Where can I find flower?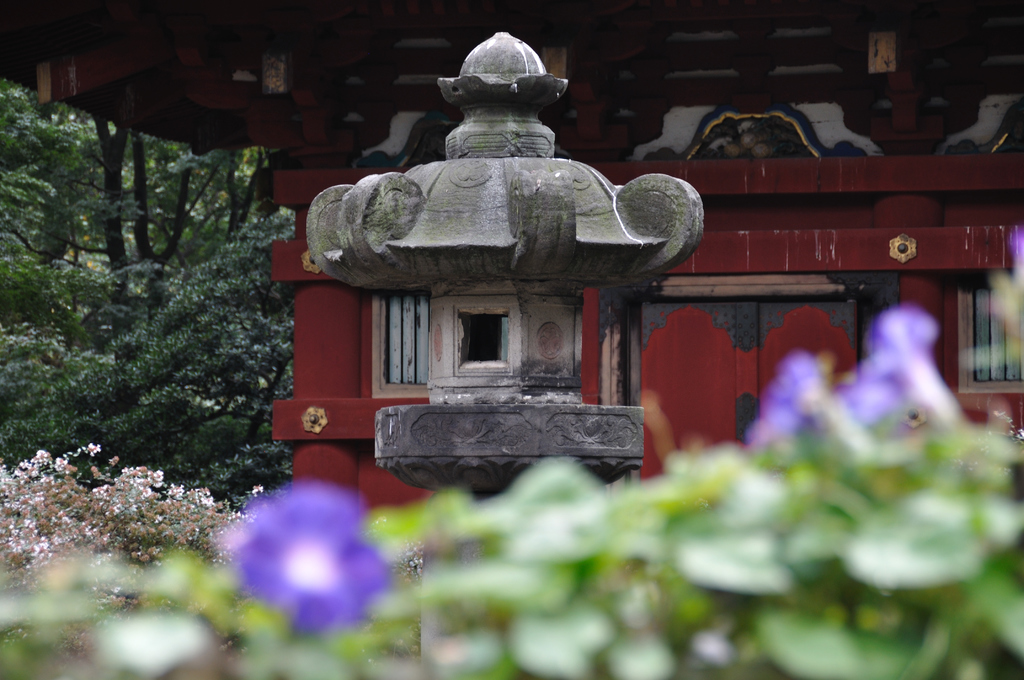
You can find it at x1=766, y1=360, x2=826, y2=438.
